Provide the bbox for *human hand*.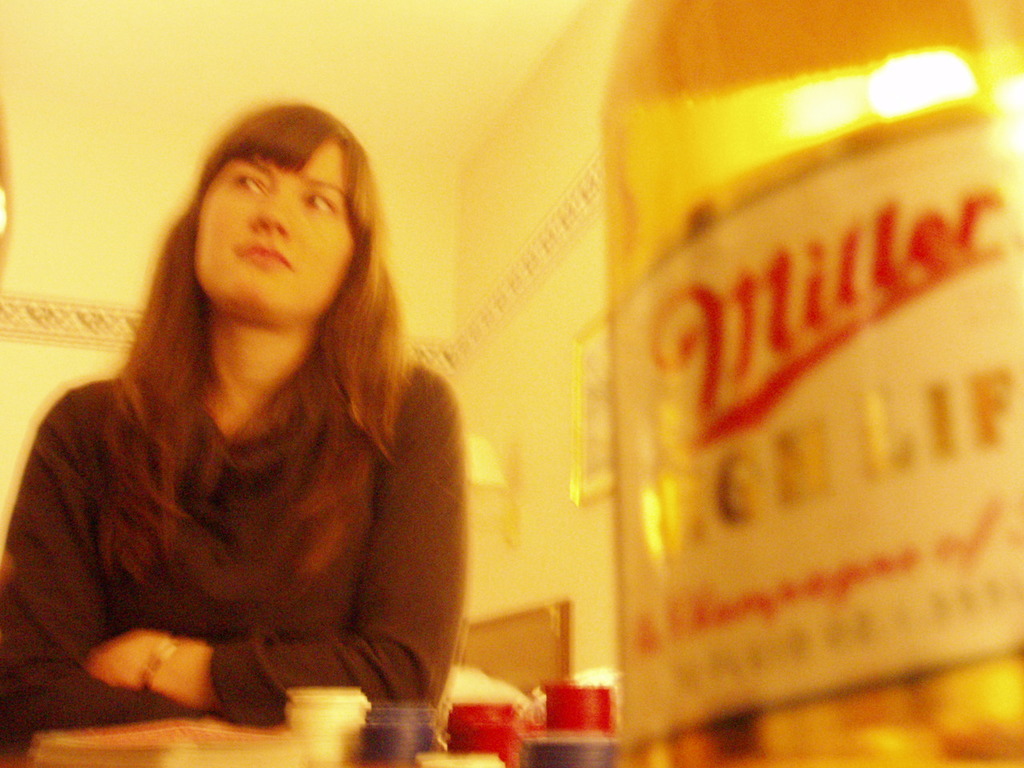
<box>74,629,225,712</box>.
